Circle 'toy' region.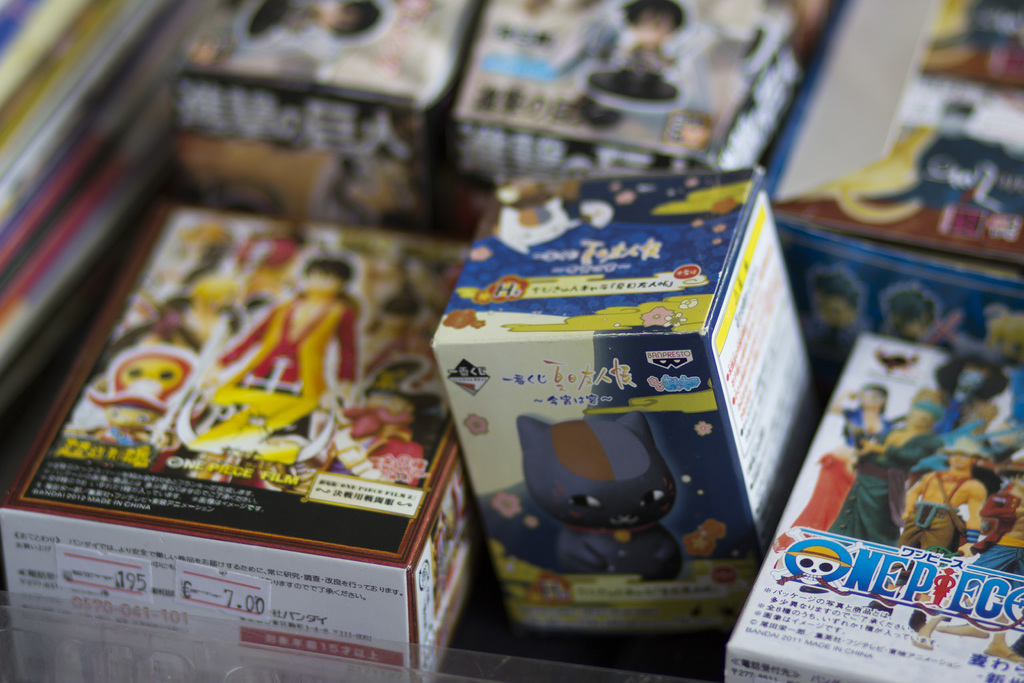
Region: {"x1": 550, "y1": 0, "x2": 719, "y2": 108}.
